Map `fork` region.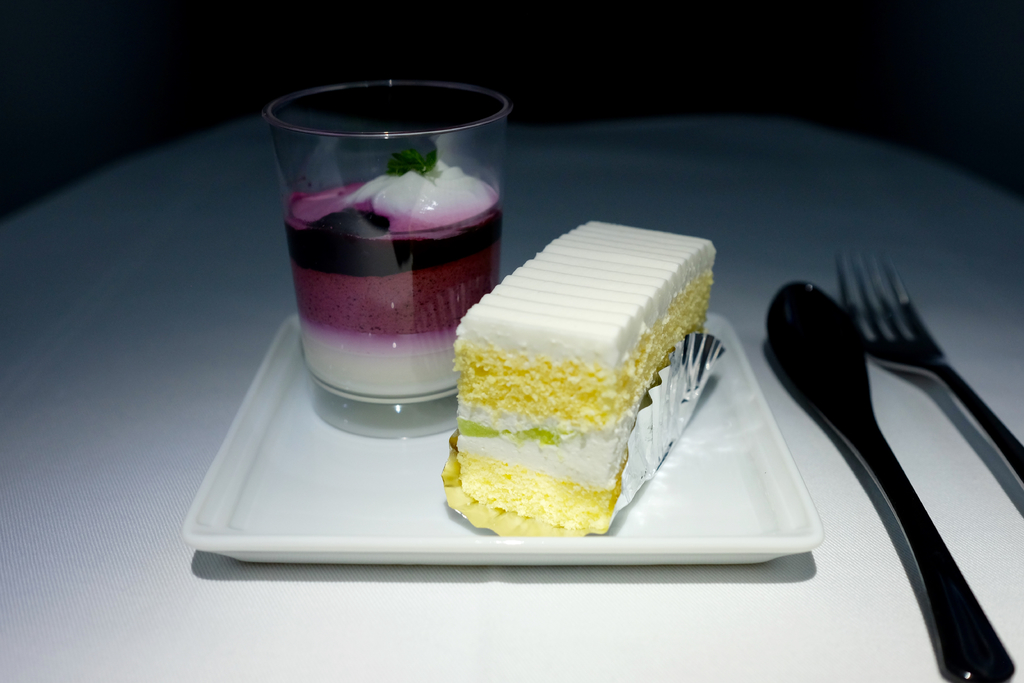
Mapped to bbox=[832, 251, 1023, 506].
